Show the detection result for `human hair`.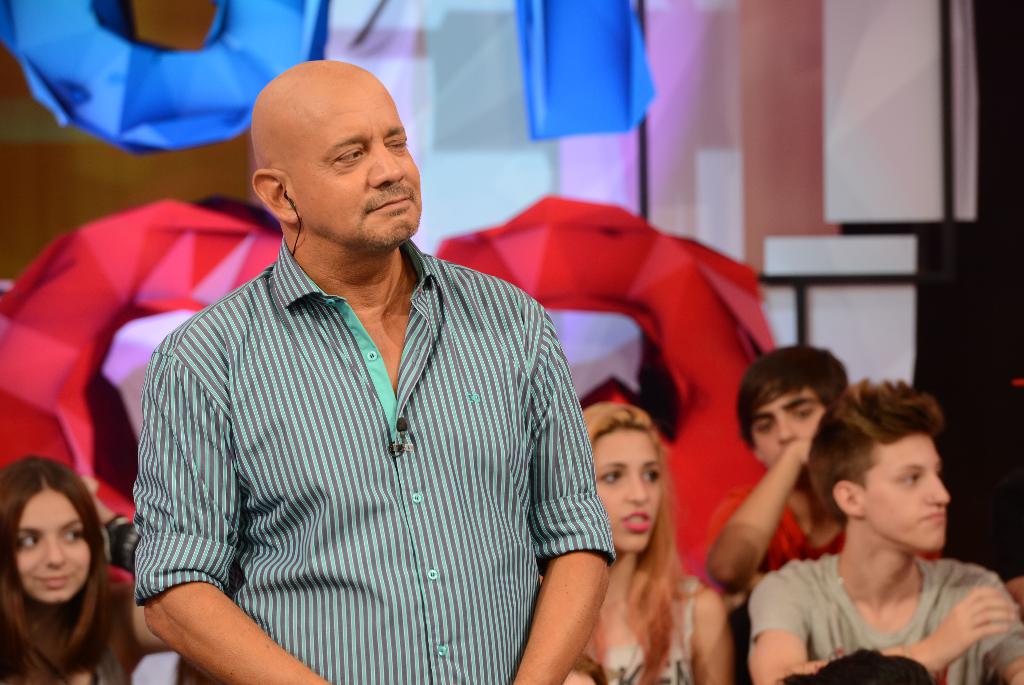
BBox(782, 649, 932, 684).
